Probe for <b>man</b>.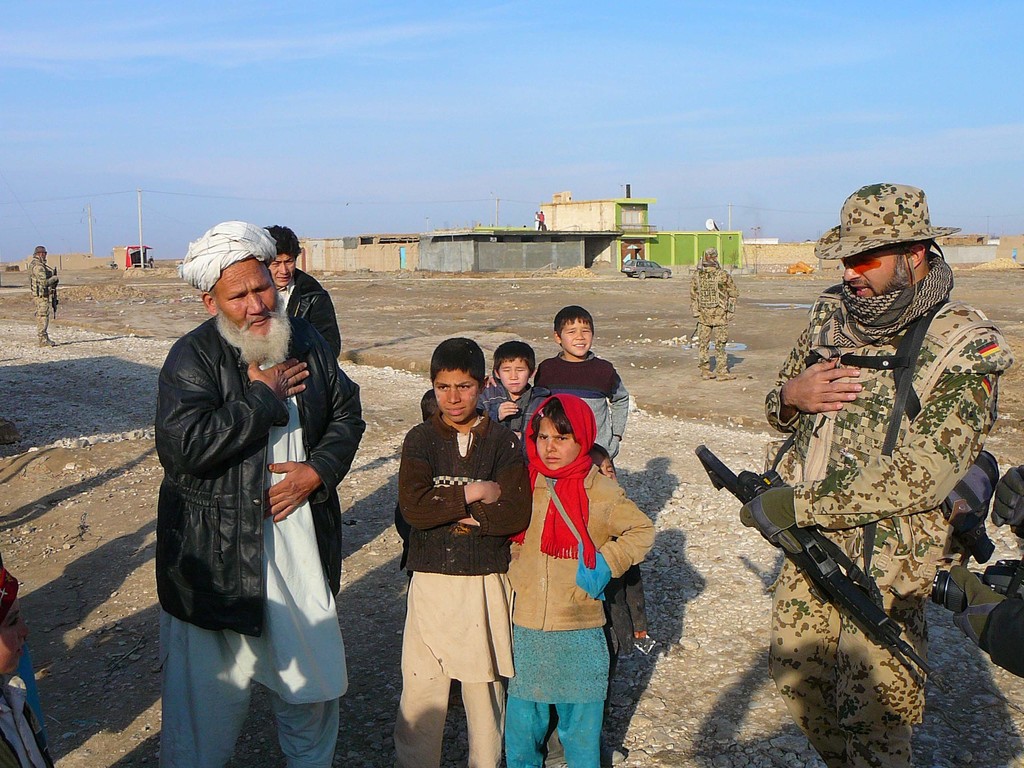
Probe result: crop(265, 224, 342, 368).
